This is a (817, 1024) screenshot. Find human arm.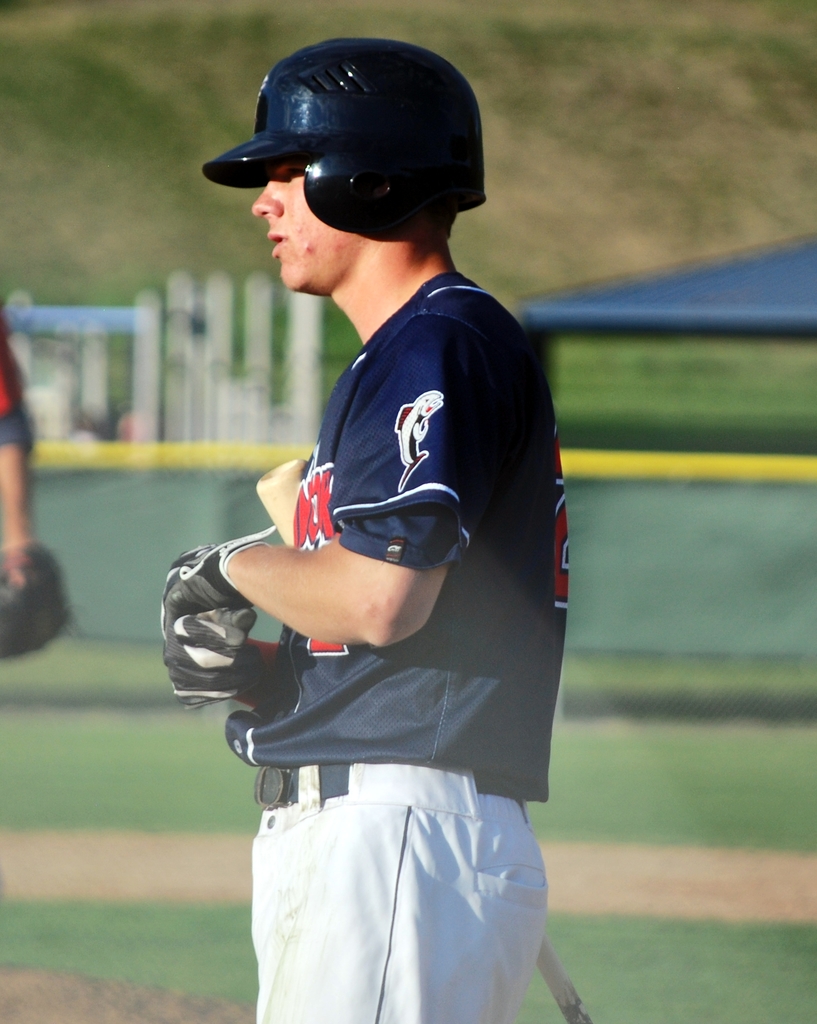
Bounding box: x1=0 y1=303 x2=38 y2=588.
